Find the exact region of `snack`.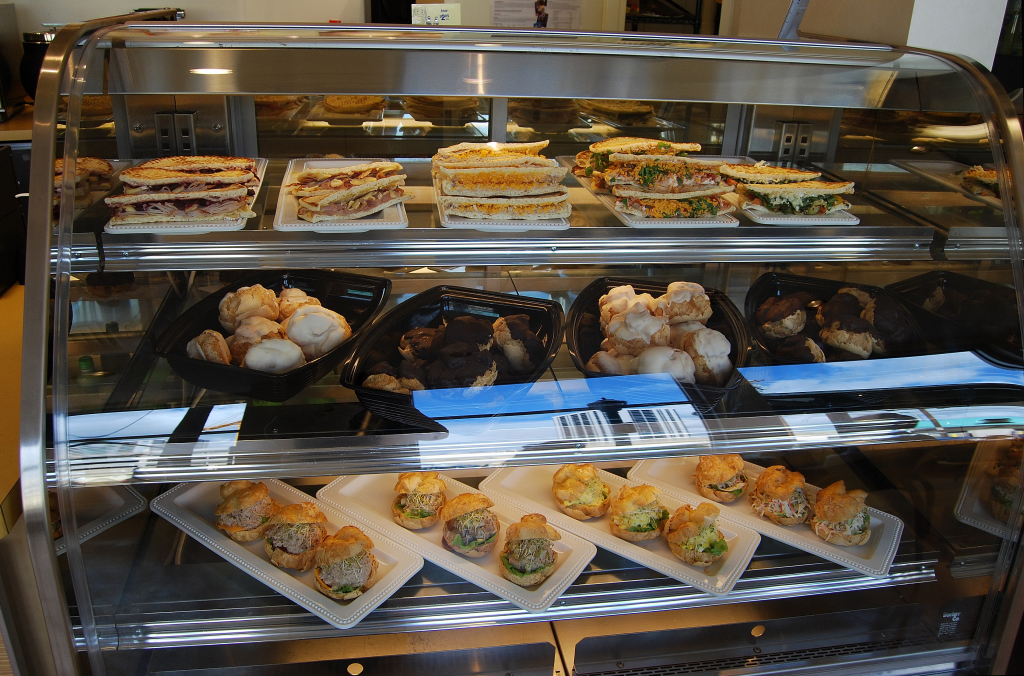
Exact region: [left=370, top=306, right=541, bottom=389].
